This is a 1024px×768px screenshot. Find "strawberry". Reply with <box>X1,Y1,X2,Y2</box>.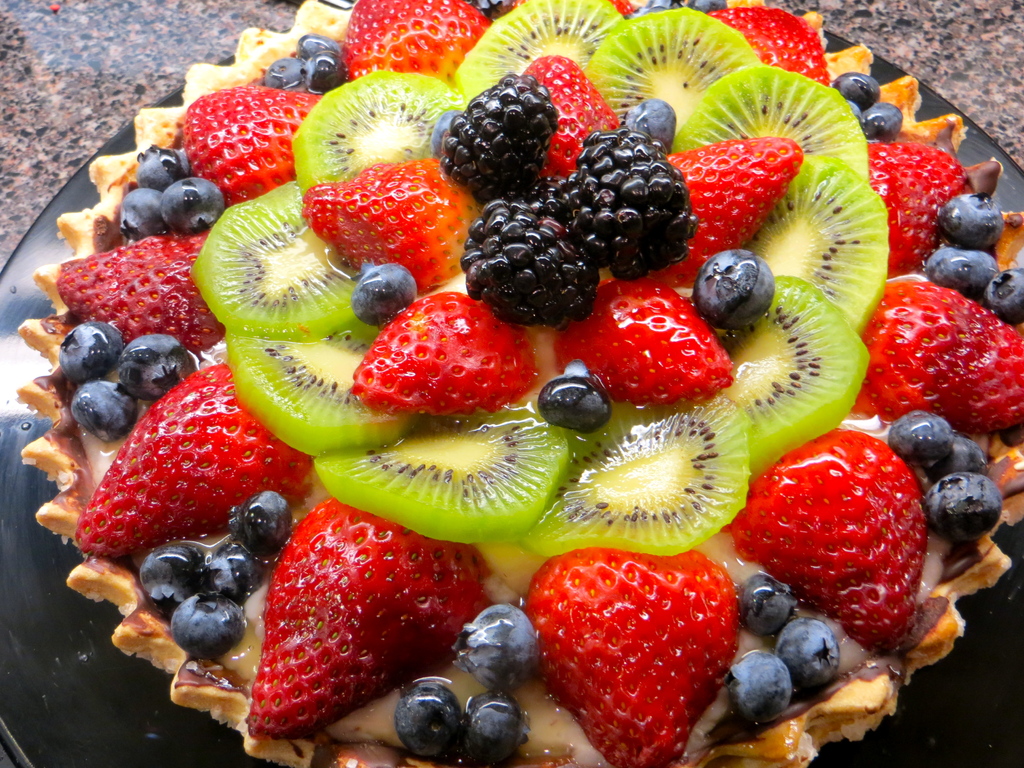
<box>856,141,970,276</box>.
